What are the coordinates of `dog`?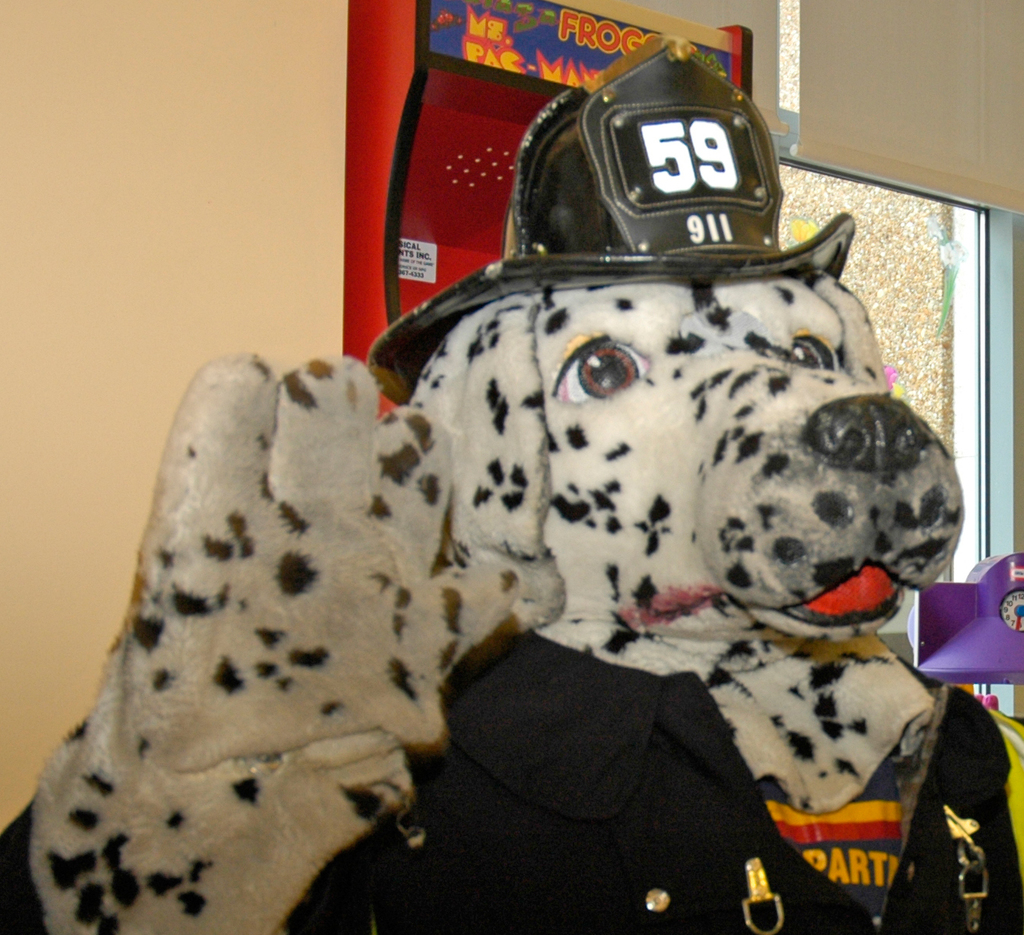
box=[0, 35, 1023, 934].
